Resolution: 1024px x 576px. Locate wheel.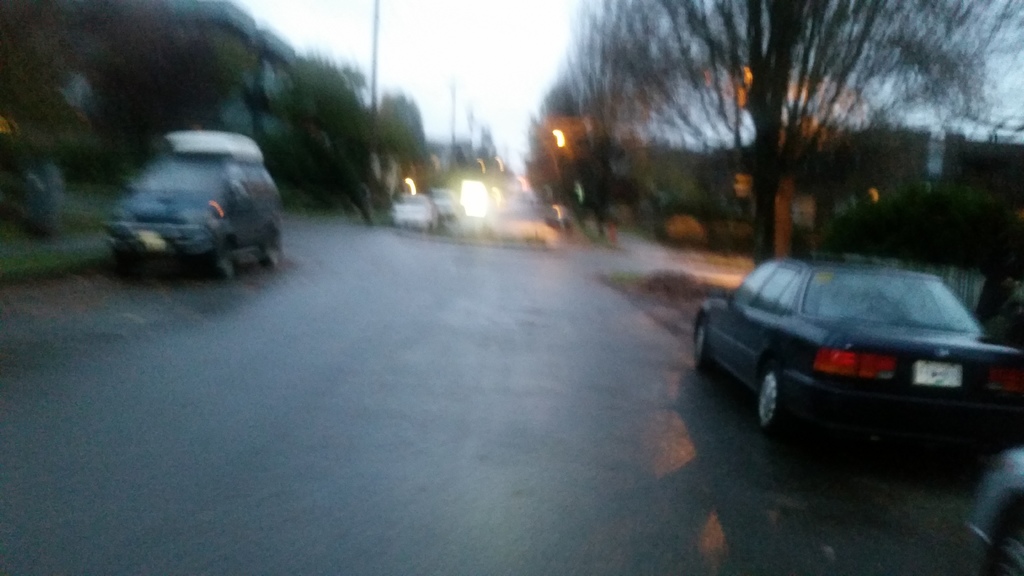
[754,368,783,428].
